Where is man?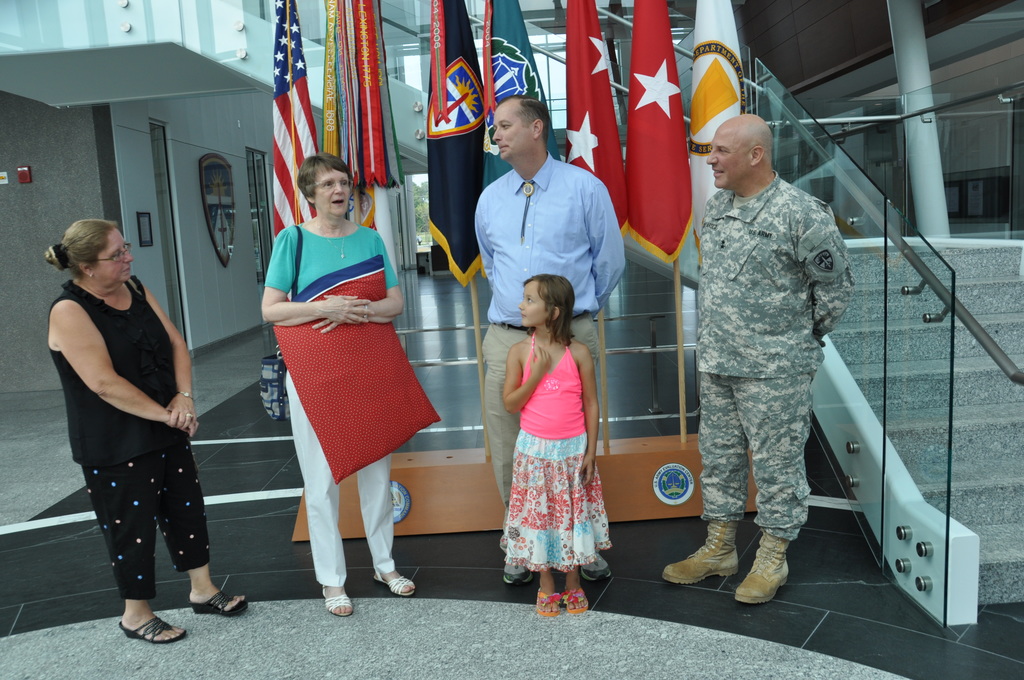
<box>474,96,624,588</box>.
